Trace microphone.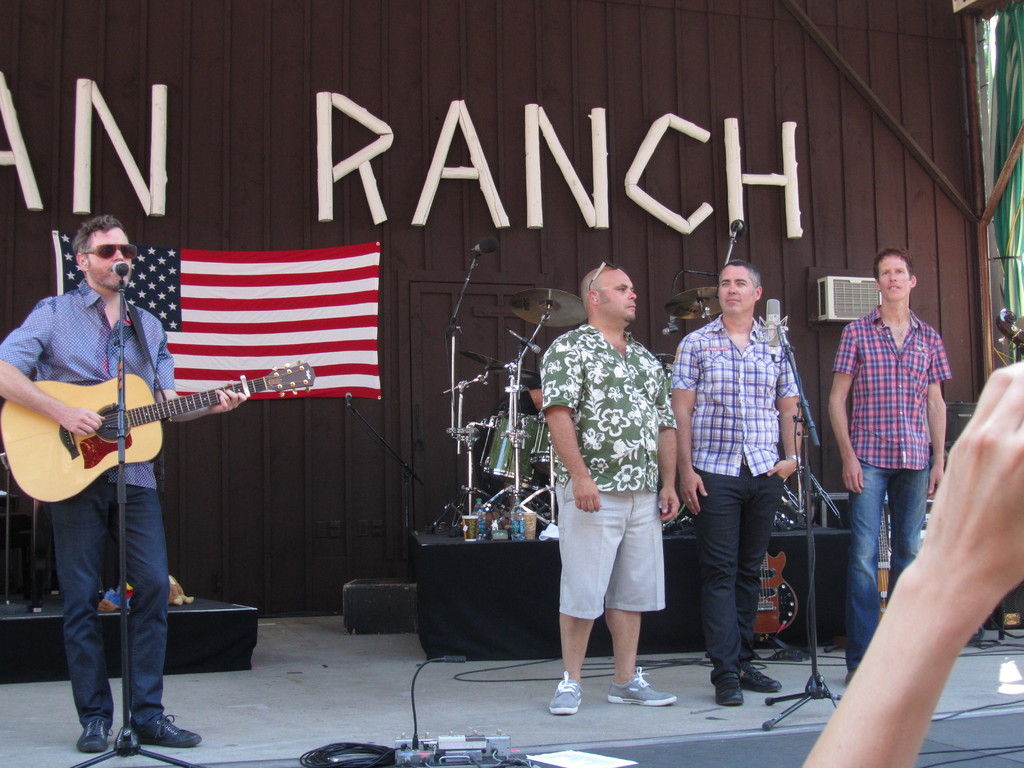
Traced to {"x1": 758, "y1": 298, "x2": 788, "y2": 346}.
